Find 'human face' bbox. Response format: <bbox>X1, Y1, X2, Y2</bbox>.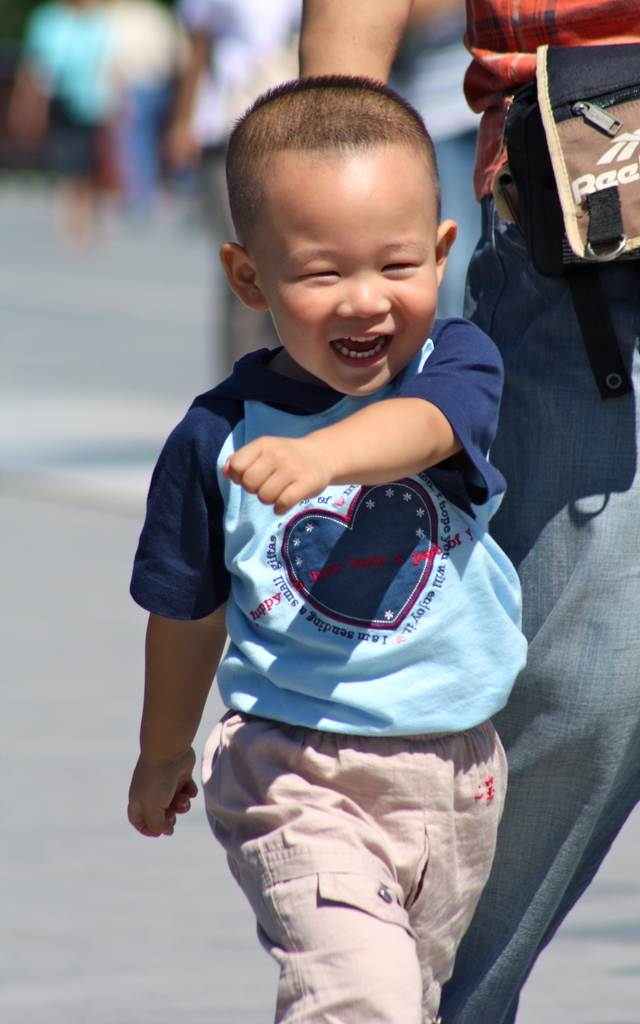
<bbox>252, 148, 439, 396</bbox>.
